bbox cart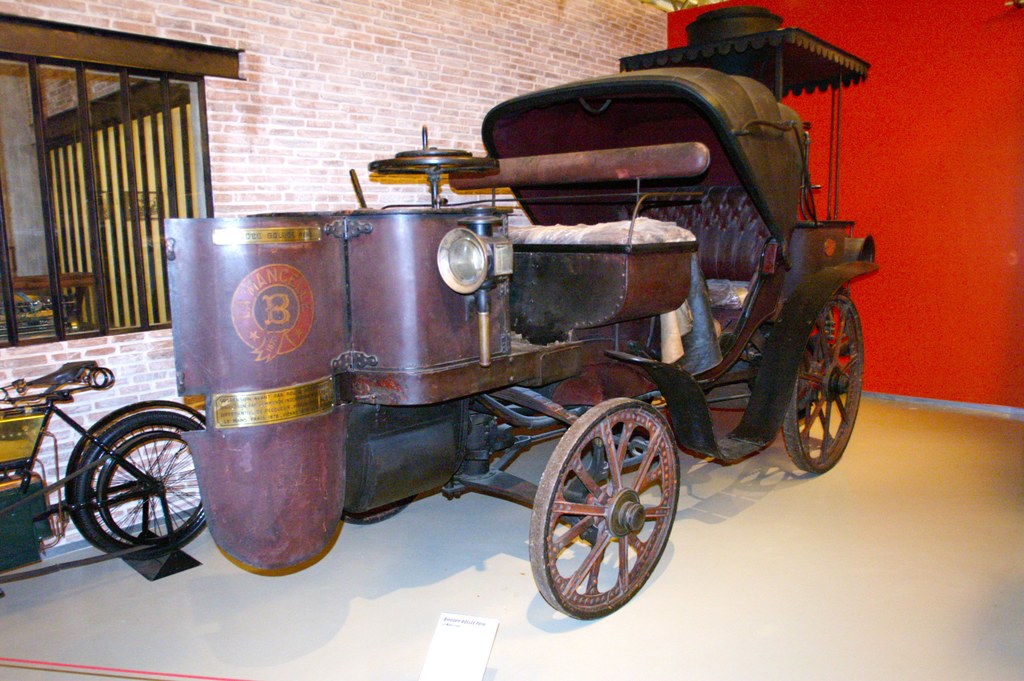
<box>164,8,880,621</box>
